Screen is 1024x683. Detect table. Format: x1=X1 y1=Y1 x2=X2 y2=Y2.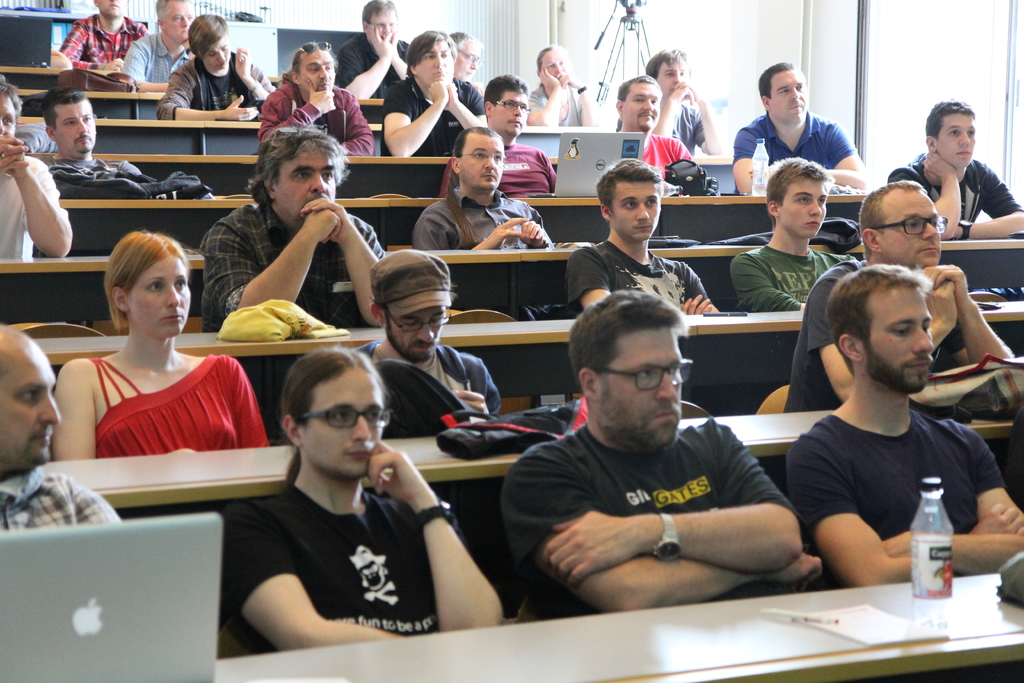
x1=0 y1=238 x2=1023 y2=314.
